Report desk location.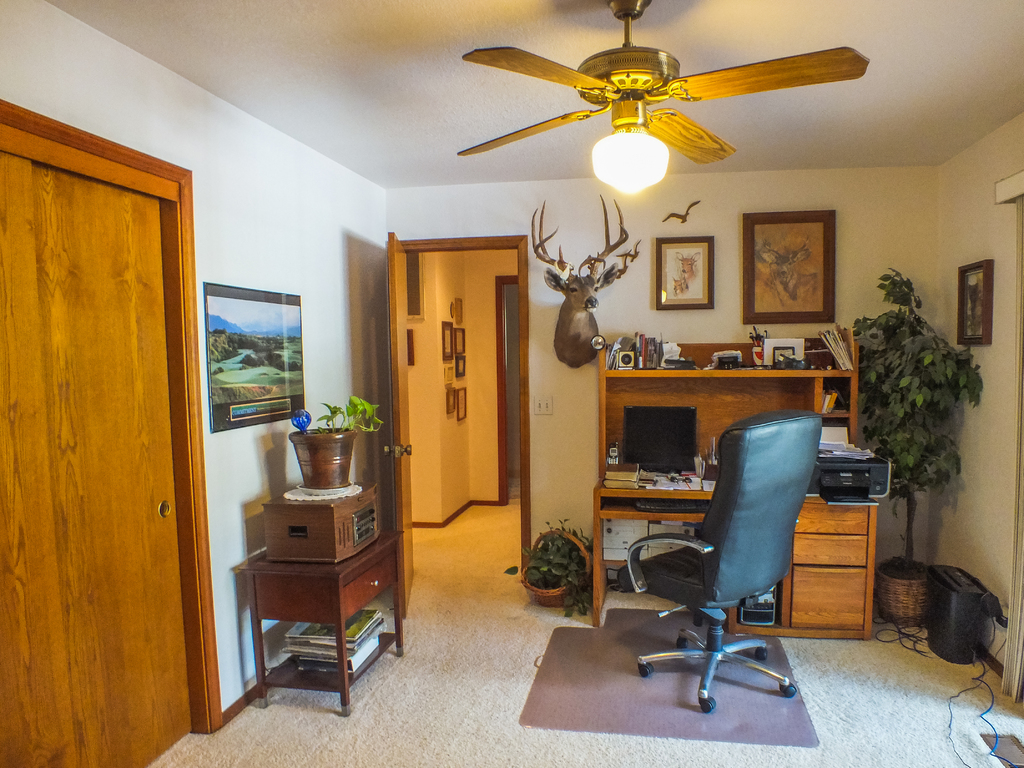
Report: rect(599, 488, 868, 628).
